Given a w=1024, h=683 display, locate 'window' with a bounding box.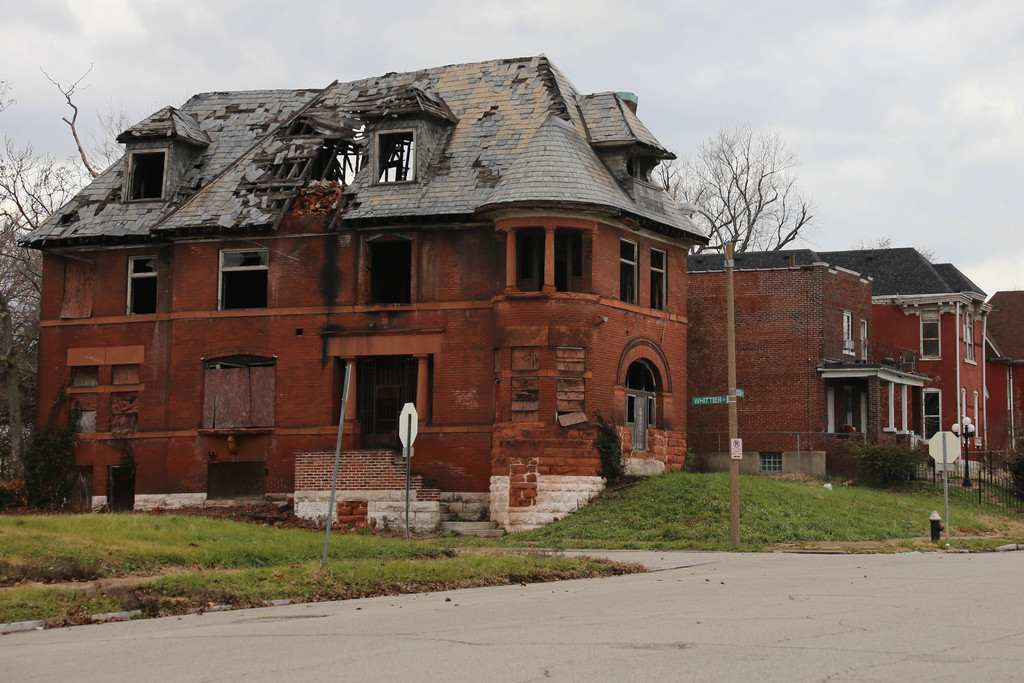
Located: BBox(367, 236, 412, 306).
